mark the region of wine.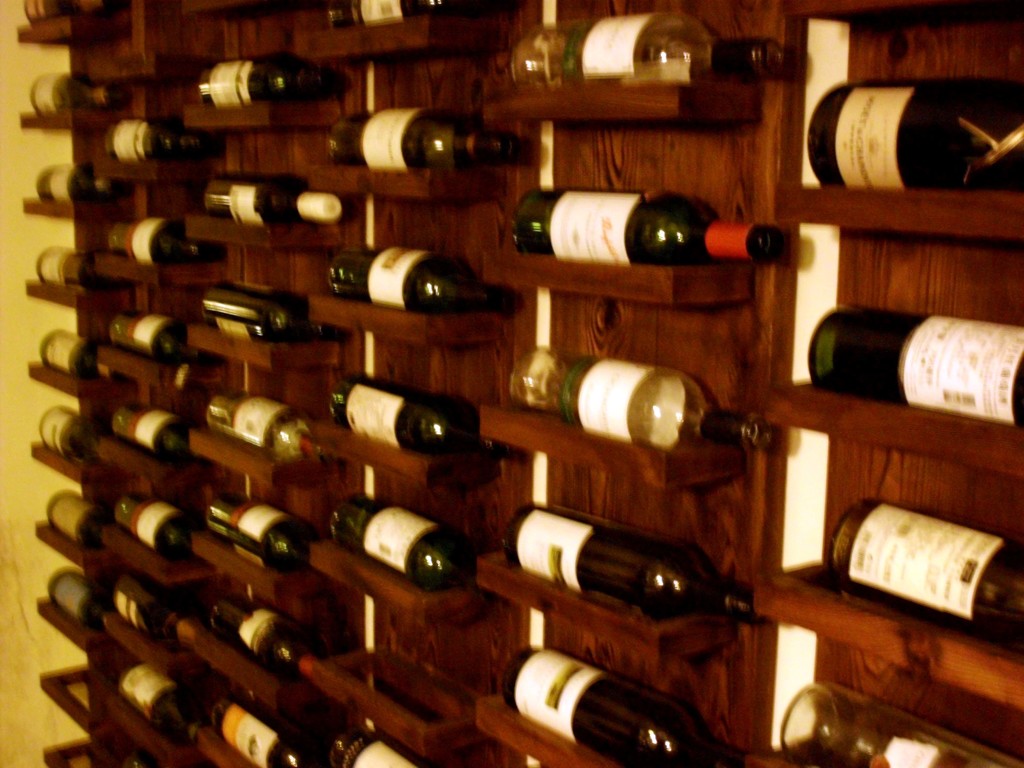
Region: bbox(505, 500, 776, 625).
